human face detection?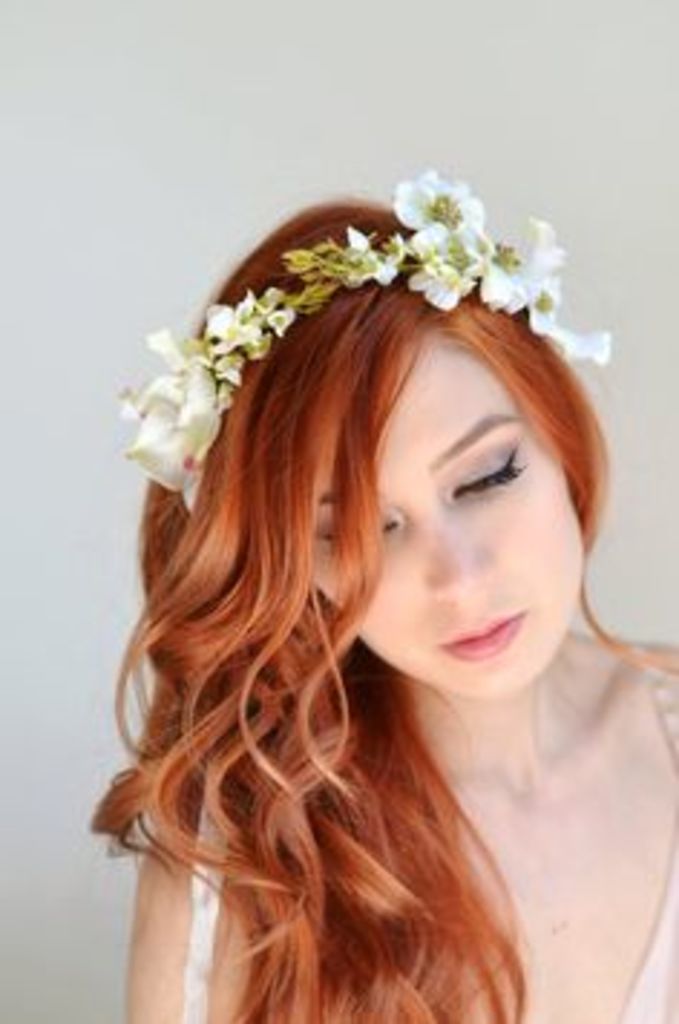
[left=305, top=328, right=593, bottom=705]
